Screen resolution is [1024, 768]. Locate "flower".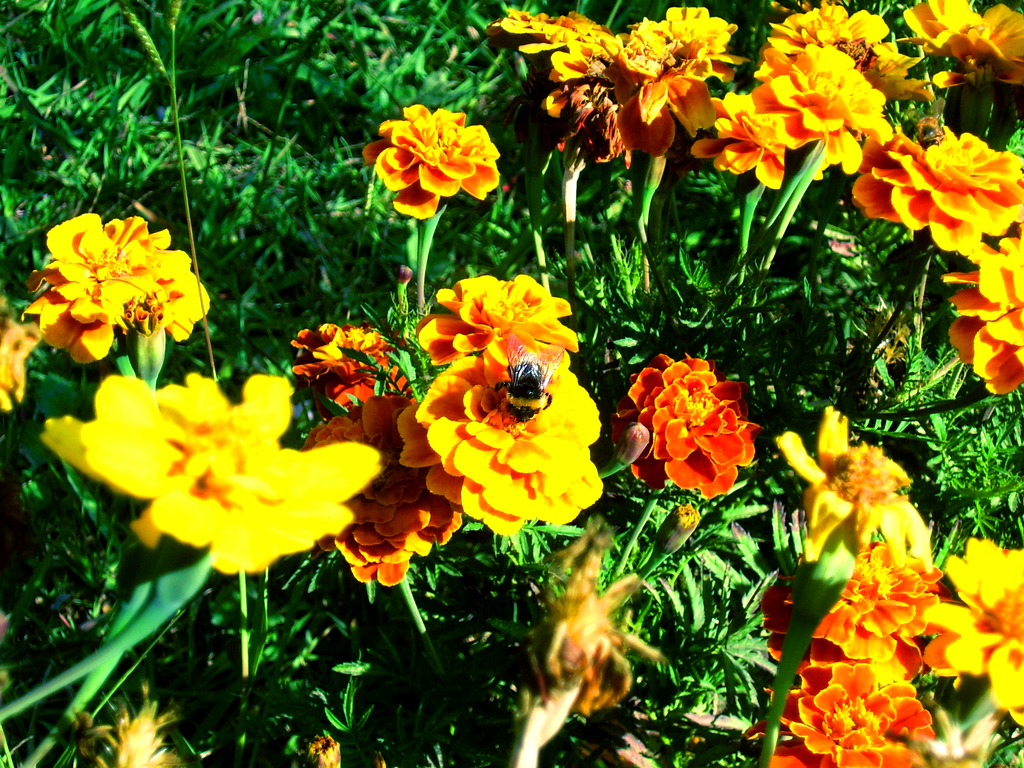
749 1 932 108.
